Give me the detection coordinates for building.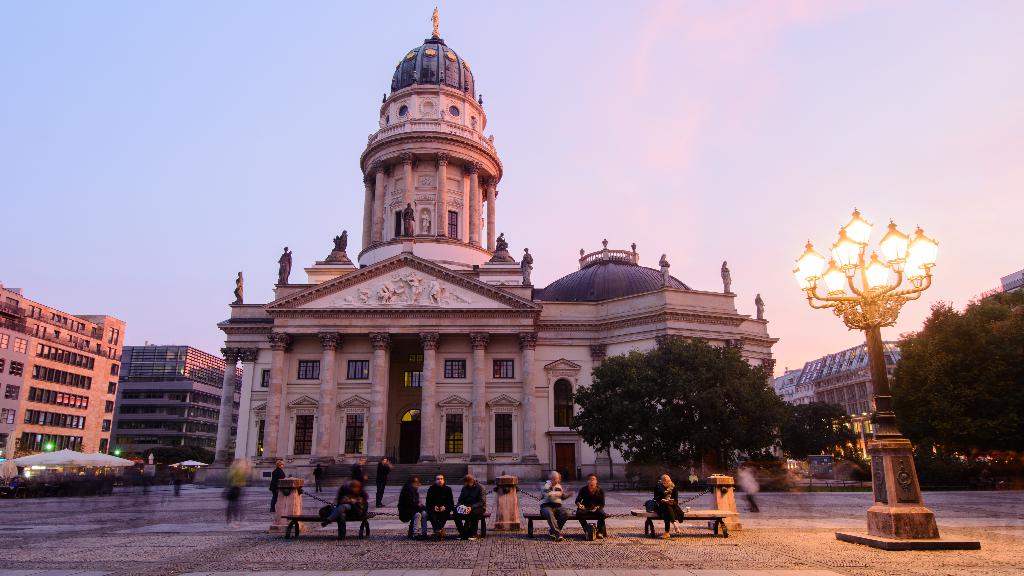
[x1=981, y1=267, x2=1023, y2=301].
